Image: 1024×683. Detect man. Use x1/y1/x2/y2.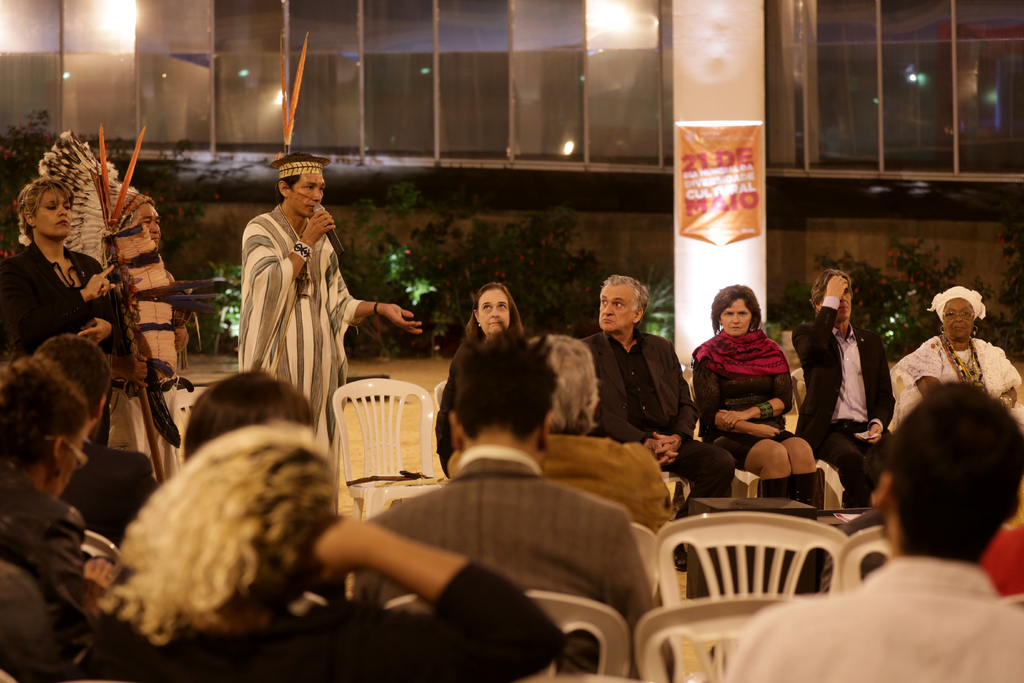
218/162/399/443.
